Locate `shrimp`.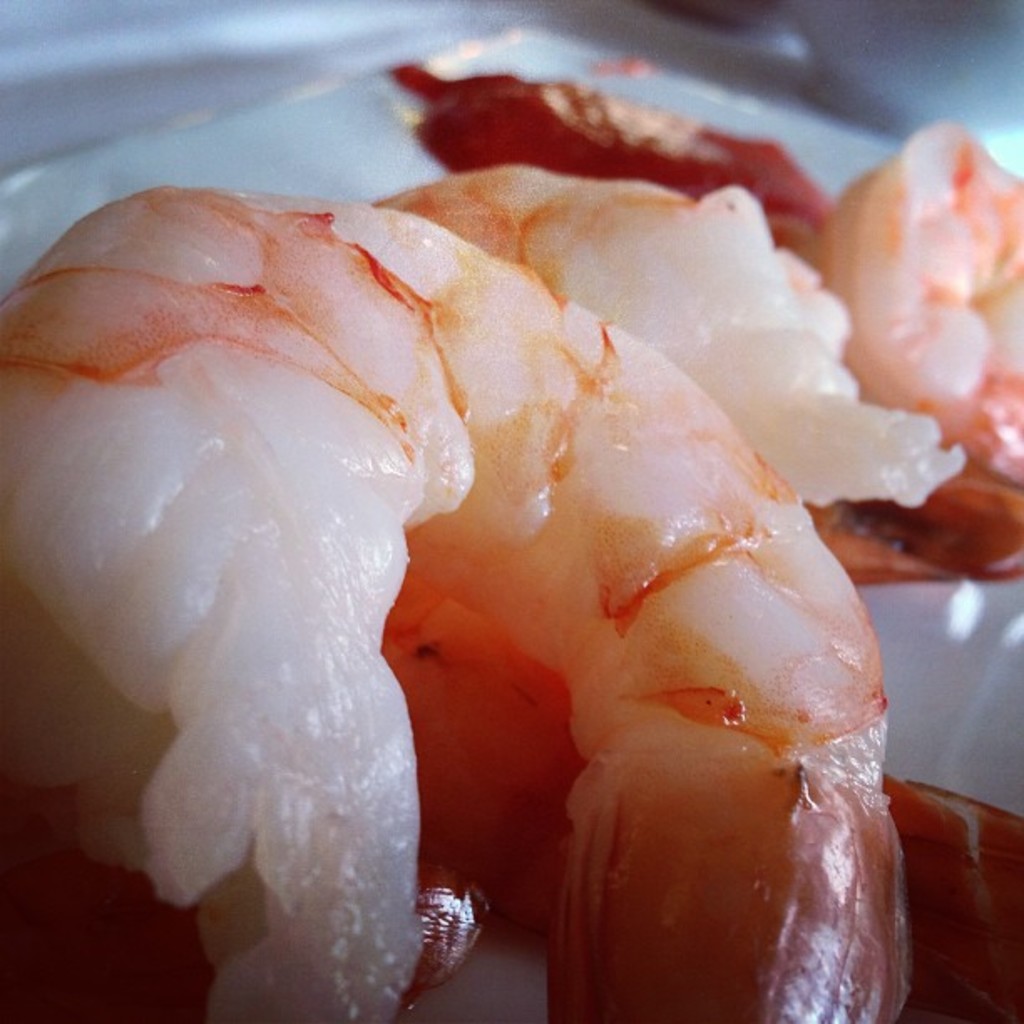
Bounding box: bbox=(0, 182, 890, 1022).
